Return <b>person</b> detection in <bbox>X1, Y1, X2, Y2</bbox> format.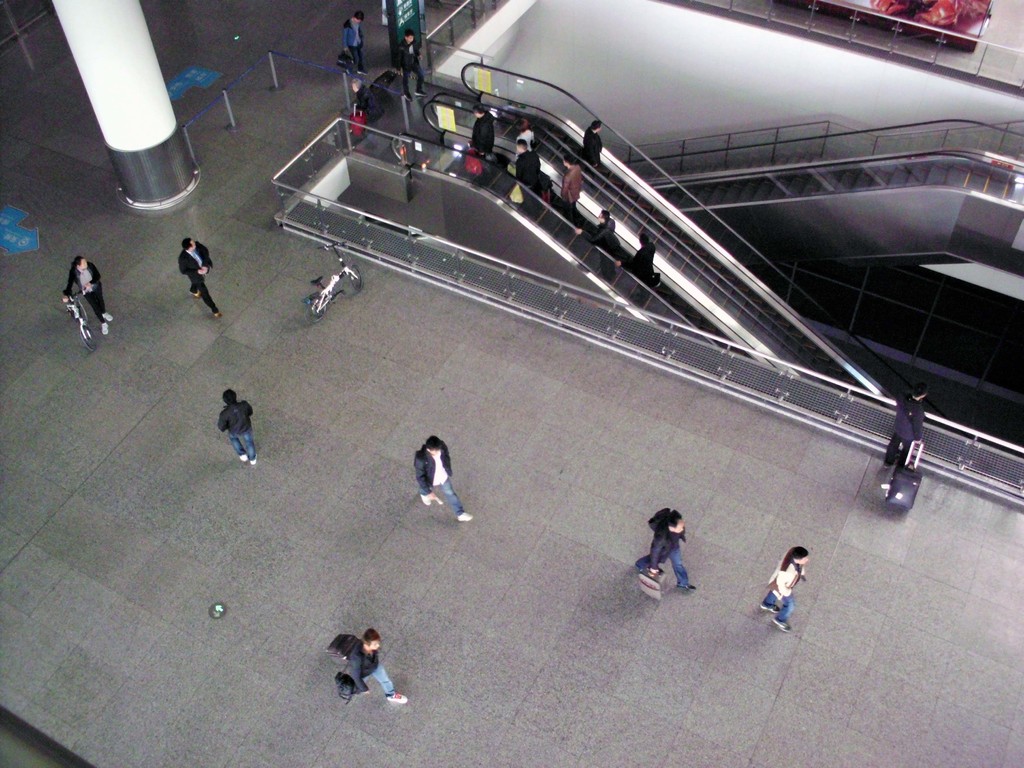
<bbox>346, 625, 410, 705</bbox>.
